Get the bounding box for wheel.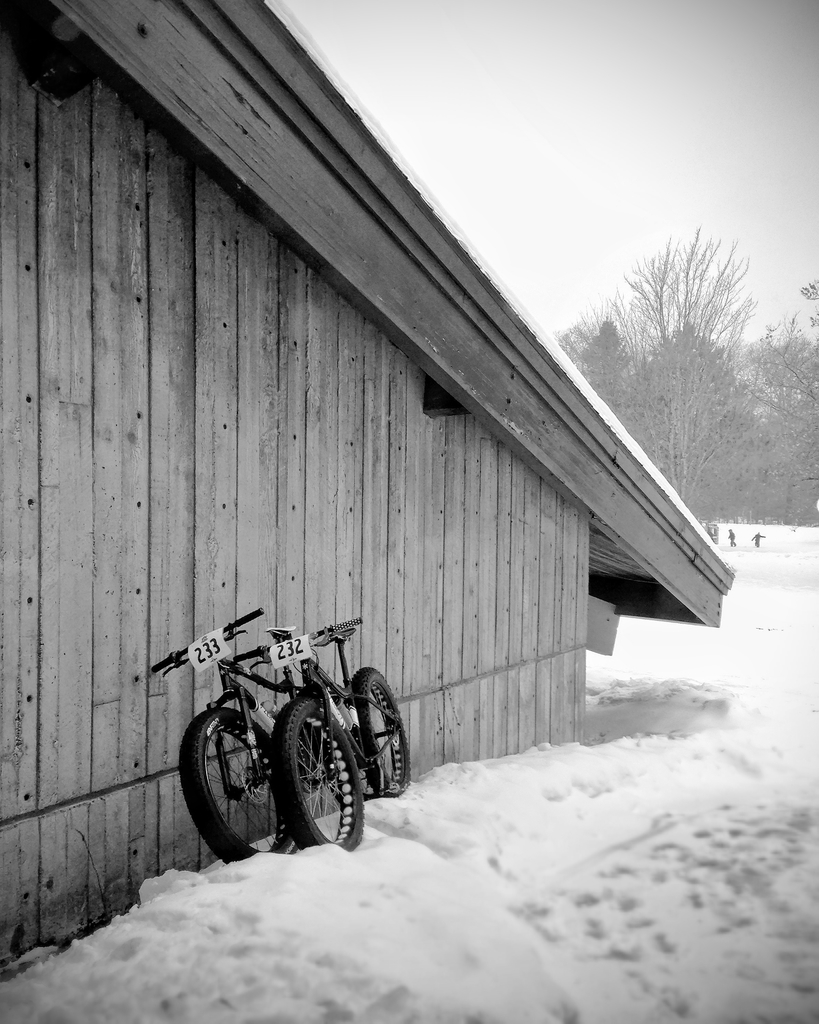
bbox=[262, 698, 358, 849].
